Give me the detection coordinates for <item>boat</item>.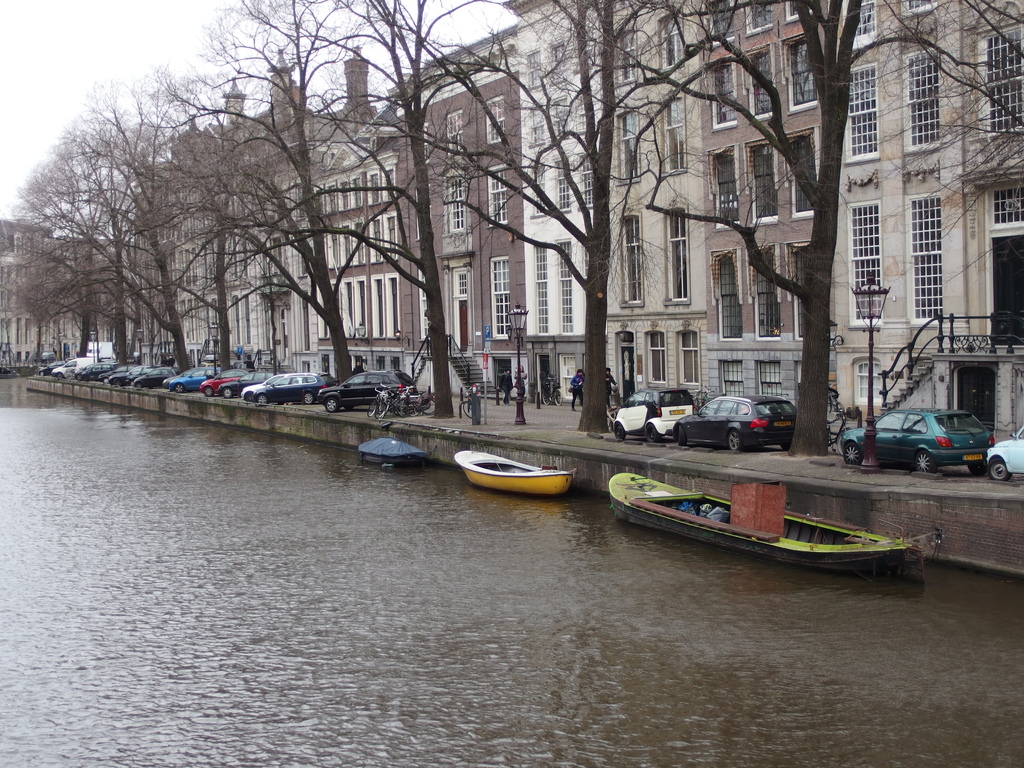
[left=451, top=448, right=573, bottom=499].
